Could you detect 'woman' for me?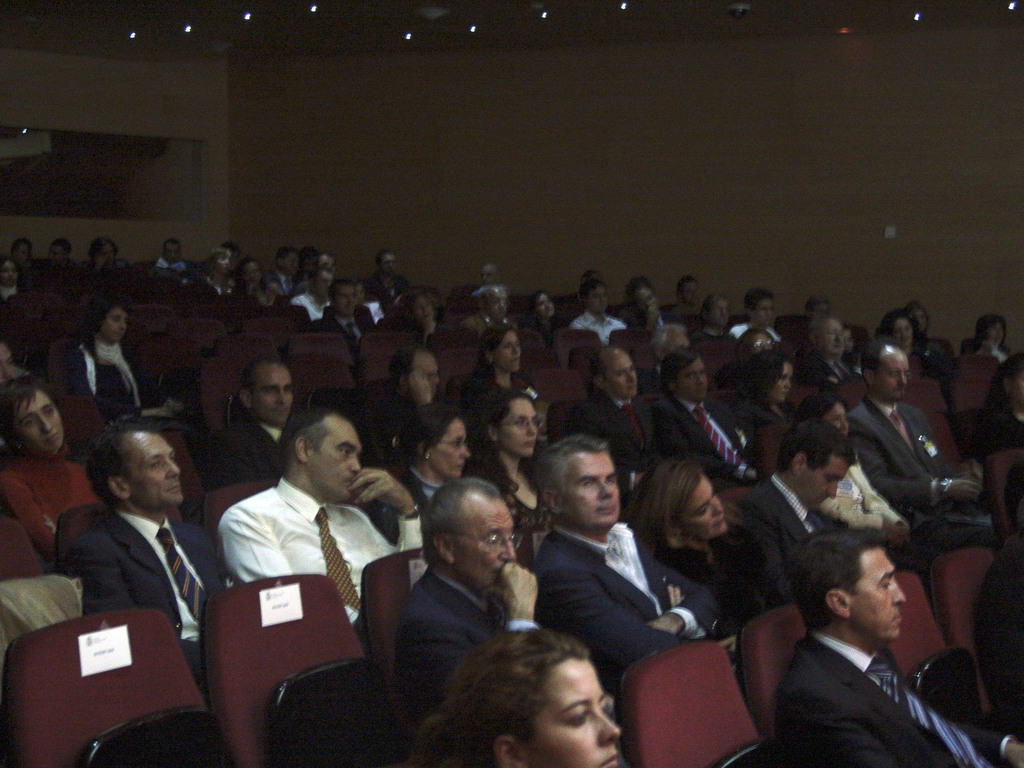
Detection result: bbox(467, 323, 529, 399).
